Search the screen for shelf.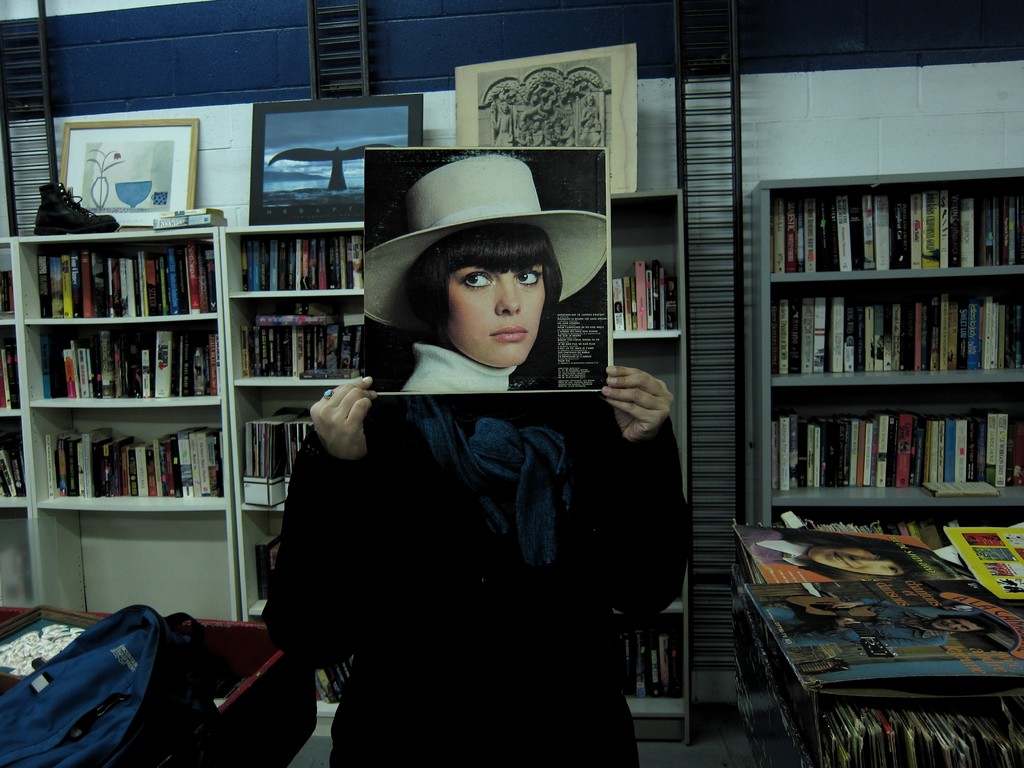
Found at 0 232 235 621.
